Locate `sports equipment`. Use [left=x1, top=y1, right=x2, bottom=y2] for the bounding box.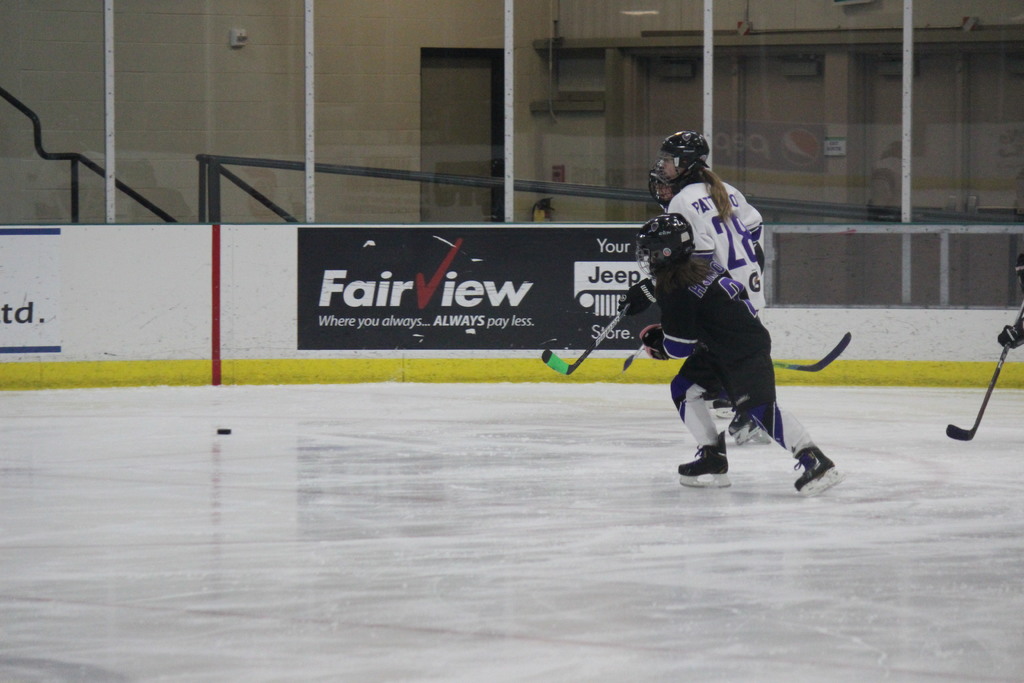
[left=637, top=215, right=693, bottom=281].
